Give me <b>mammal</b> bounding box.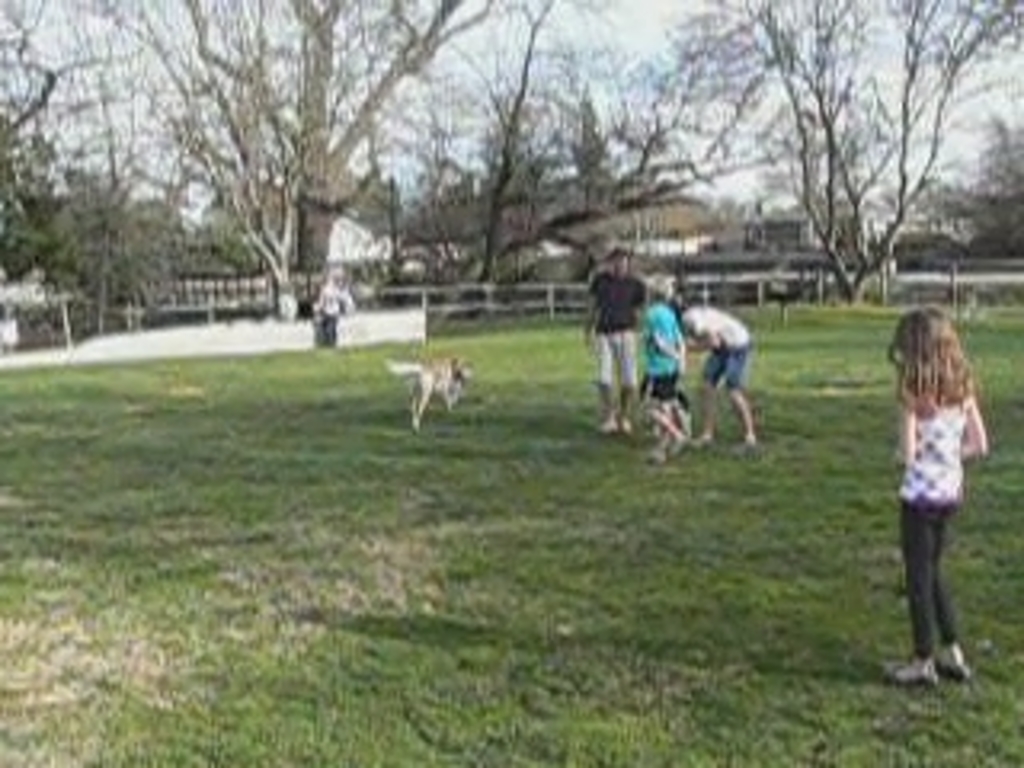
l=390, t=349, r=474, b=432.
